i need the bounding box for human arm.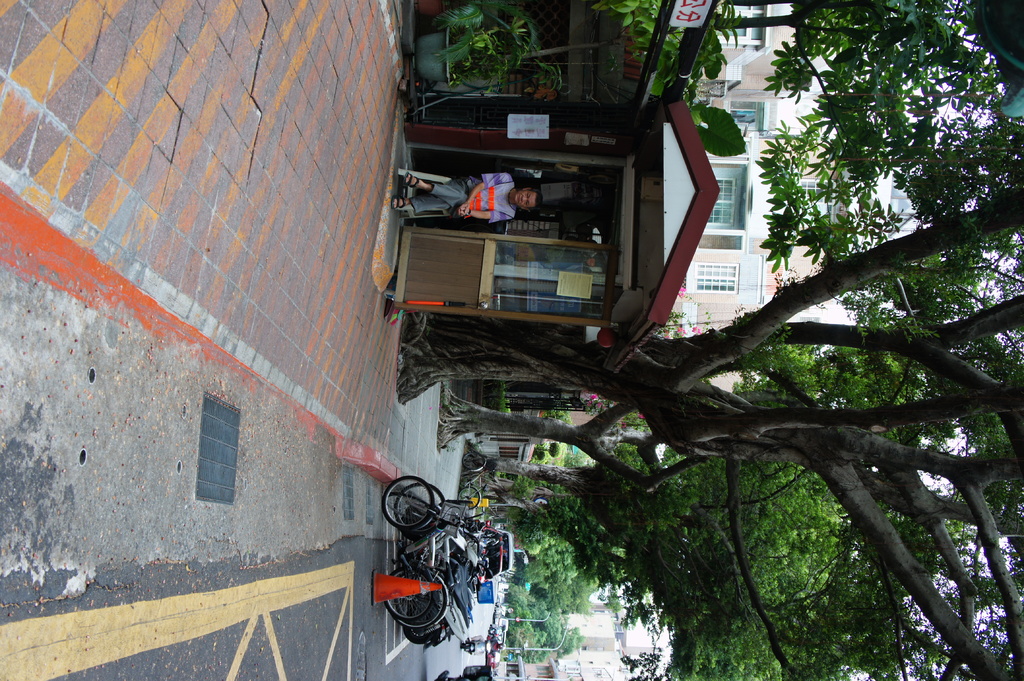
Here it is: pyautogui.locateOnScreen(458, 170, 512, 213).
